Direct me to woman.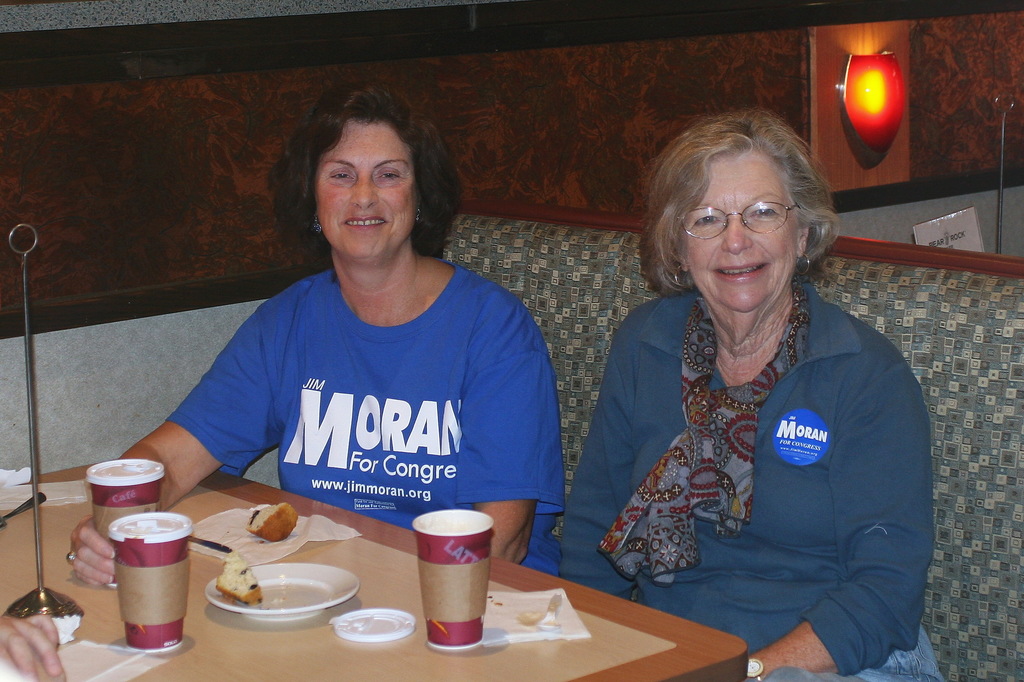
Direction: region(548, 102, 948, 681).
